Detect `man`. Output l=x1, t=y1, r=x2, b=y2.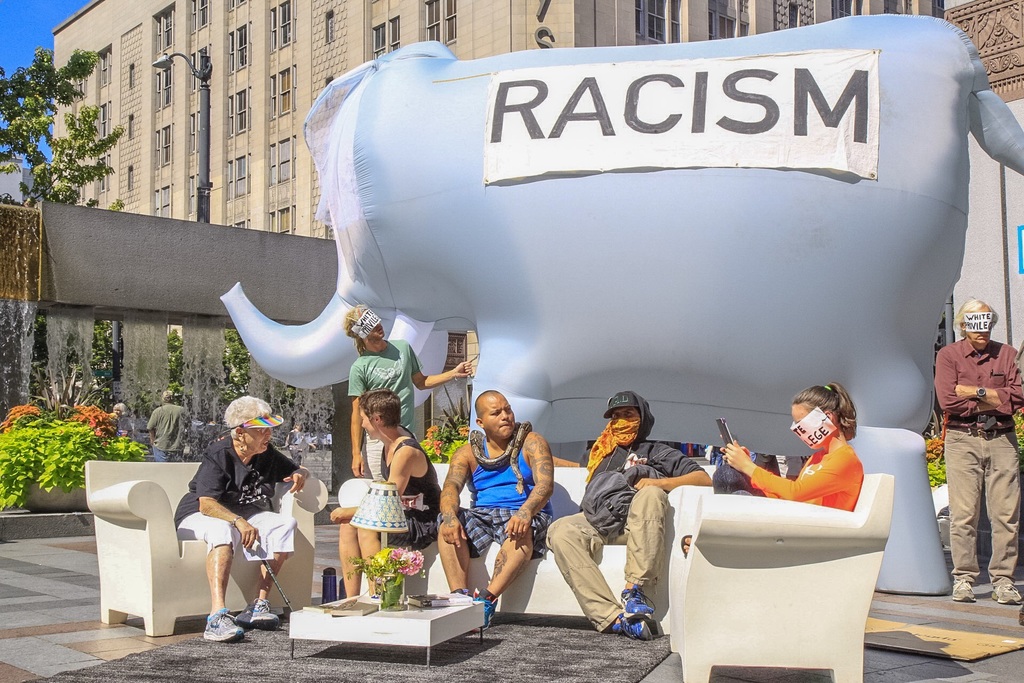
l=545, t=390, r=714, b=642.
